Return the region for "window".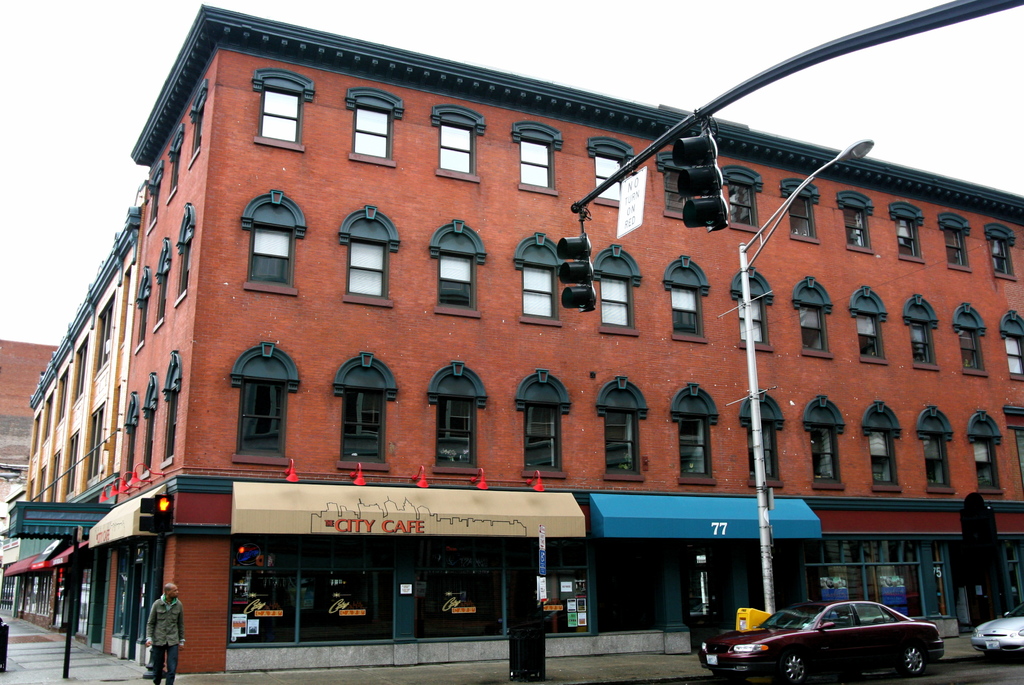
bbox=(335, 354, 401, 467).
